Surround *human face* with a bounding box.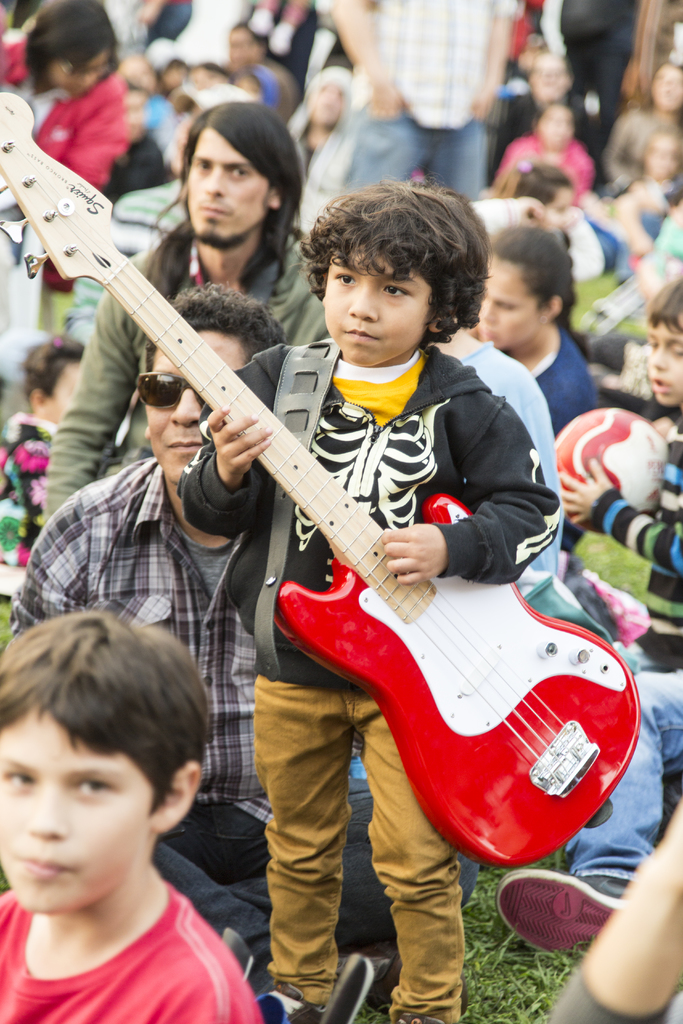
[x1=193, y1=131, x2=263, y2=237].
